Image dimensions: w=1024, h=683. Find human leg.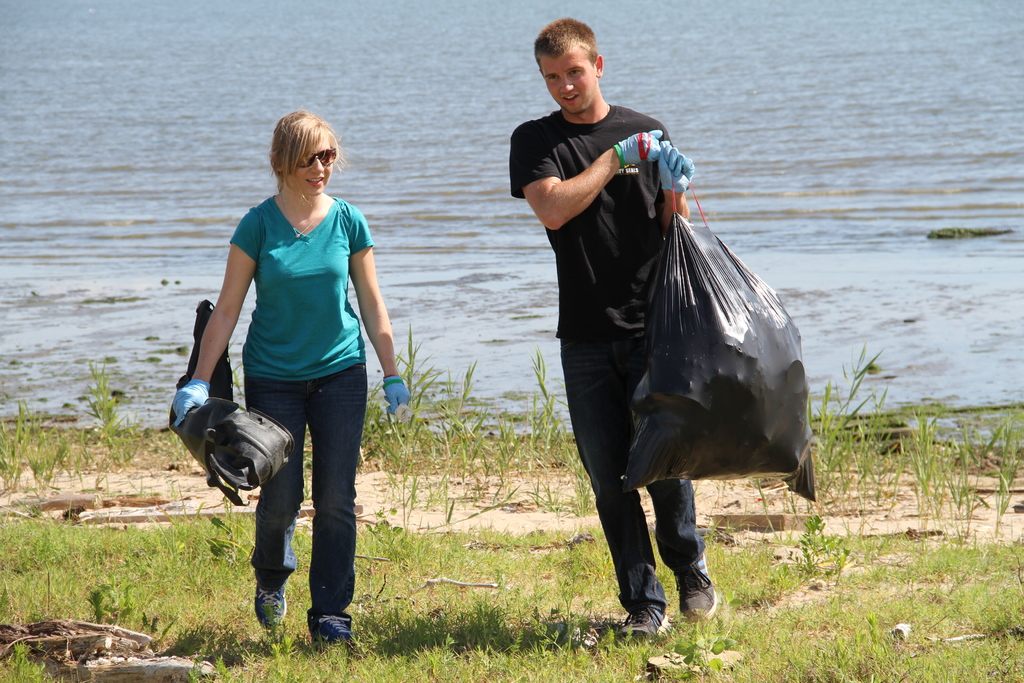
crop(552, 308, 675, 634).
